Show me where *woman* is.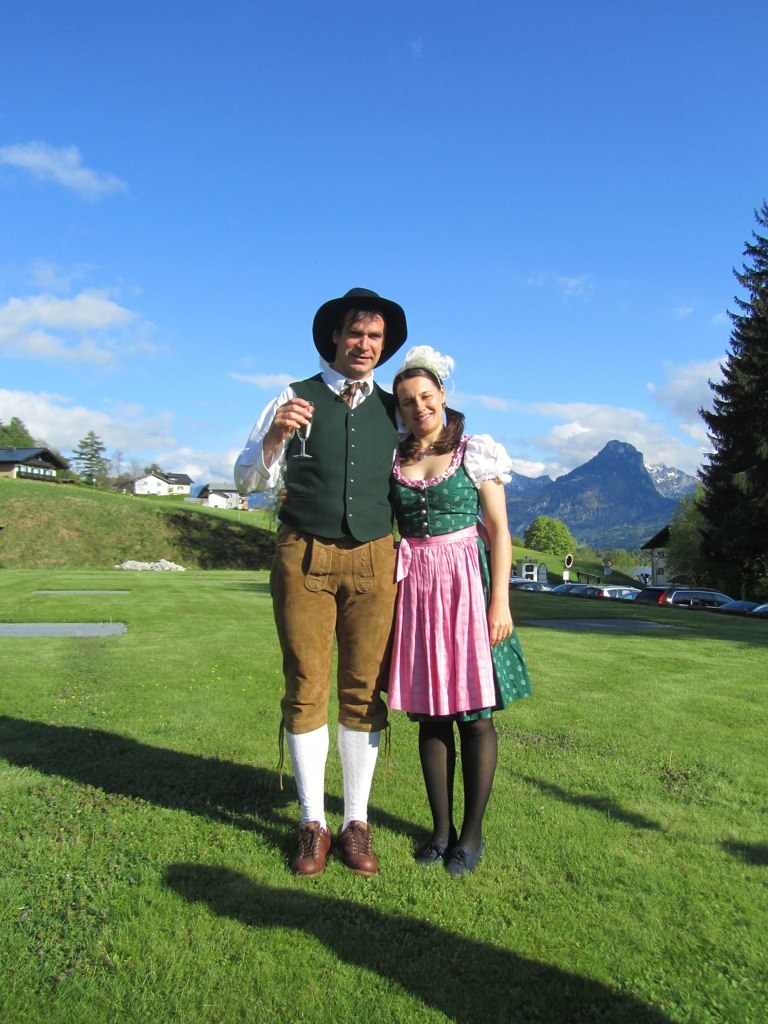
*woman* is at box=[374, 349, 517, 826].
